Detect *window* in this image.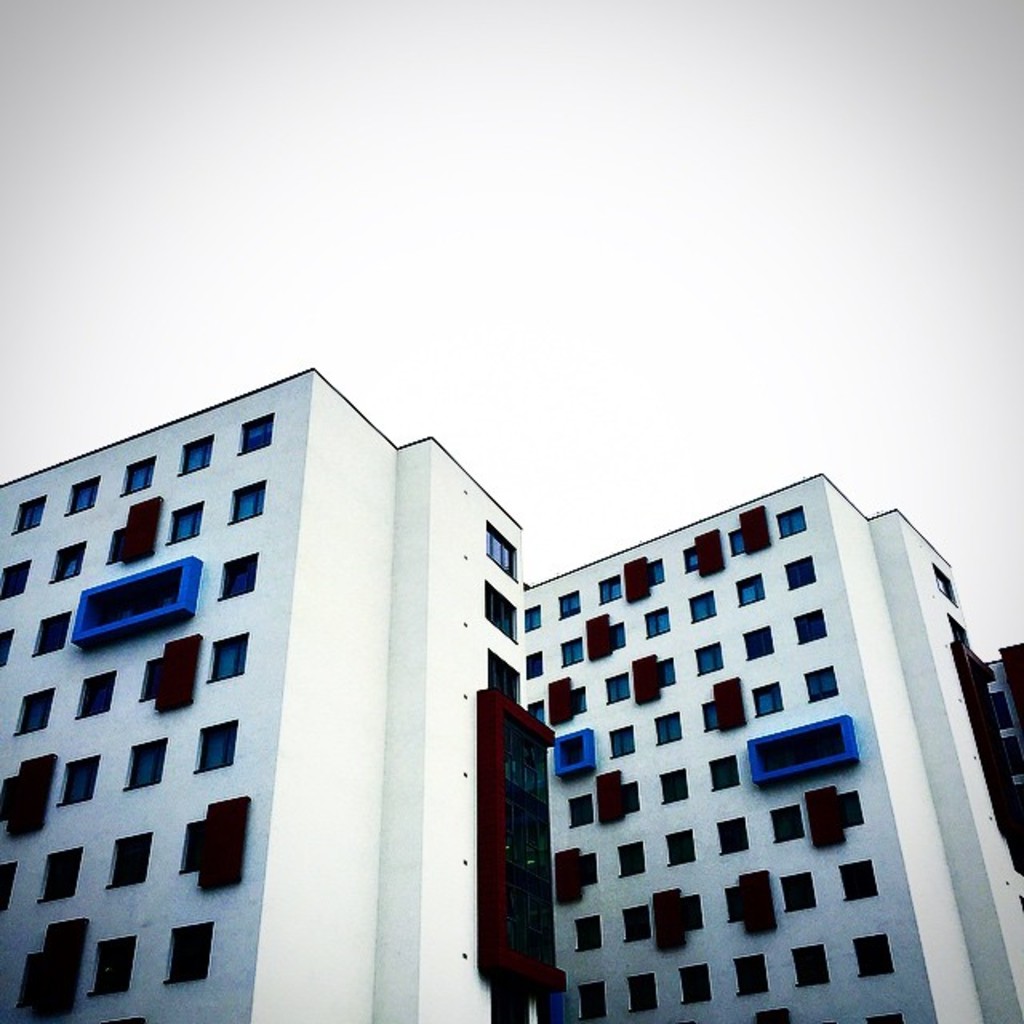
Detection: [754,1010,798,1022].
